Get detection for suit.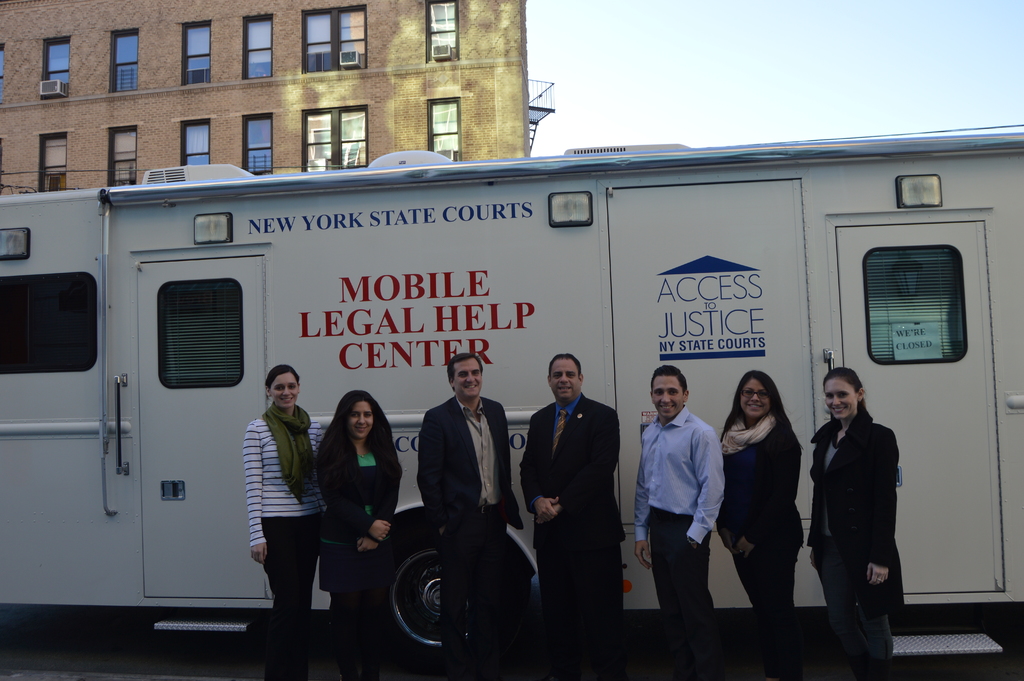
Detection: l=805, t=412, r=904, b=617.
